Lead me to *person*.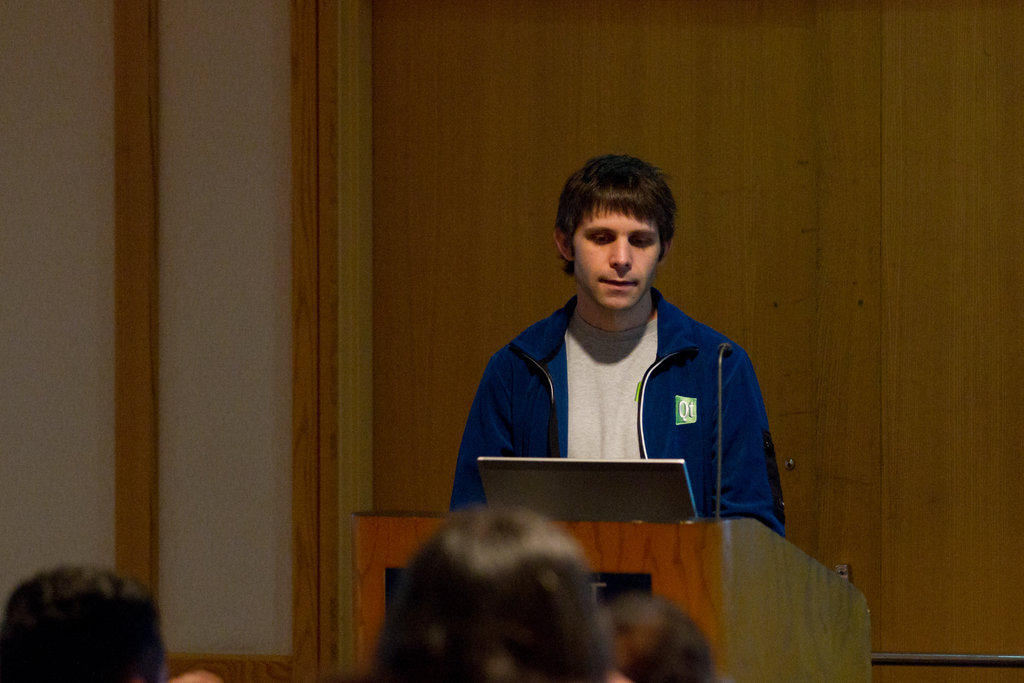
Lead to <box>0,562,168,682</box>.
